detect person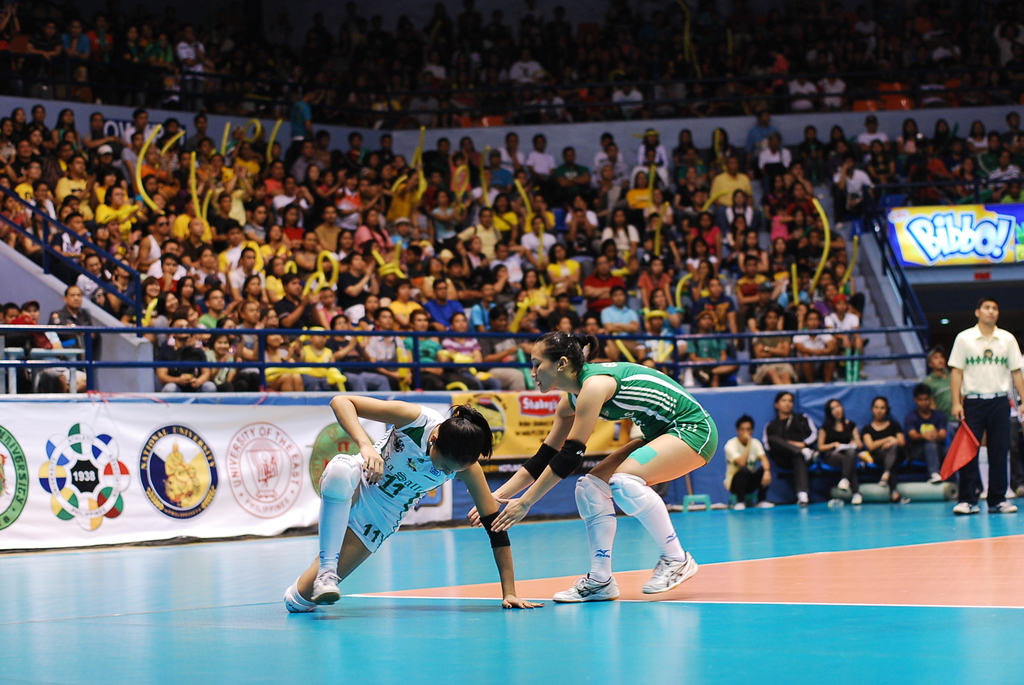
[left=937, top=120, right=956, bottom=152]
